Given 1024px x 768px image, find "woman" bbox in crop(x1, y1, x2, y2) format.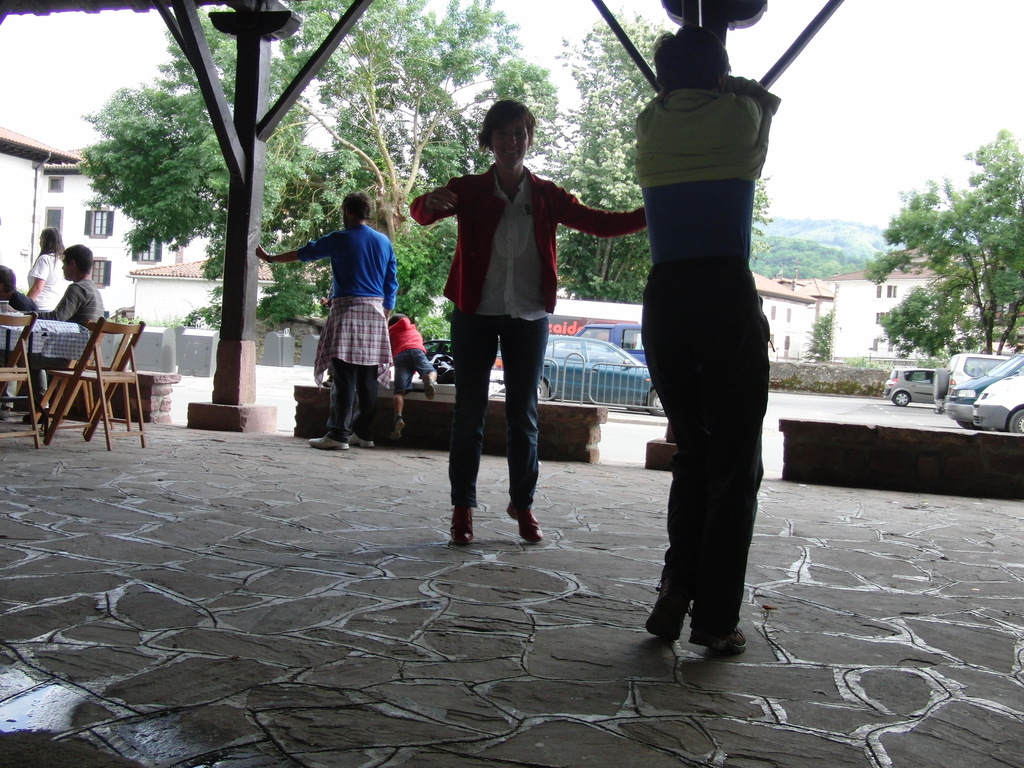
crop(26, 228, 68, 413).
